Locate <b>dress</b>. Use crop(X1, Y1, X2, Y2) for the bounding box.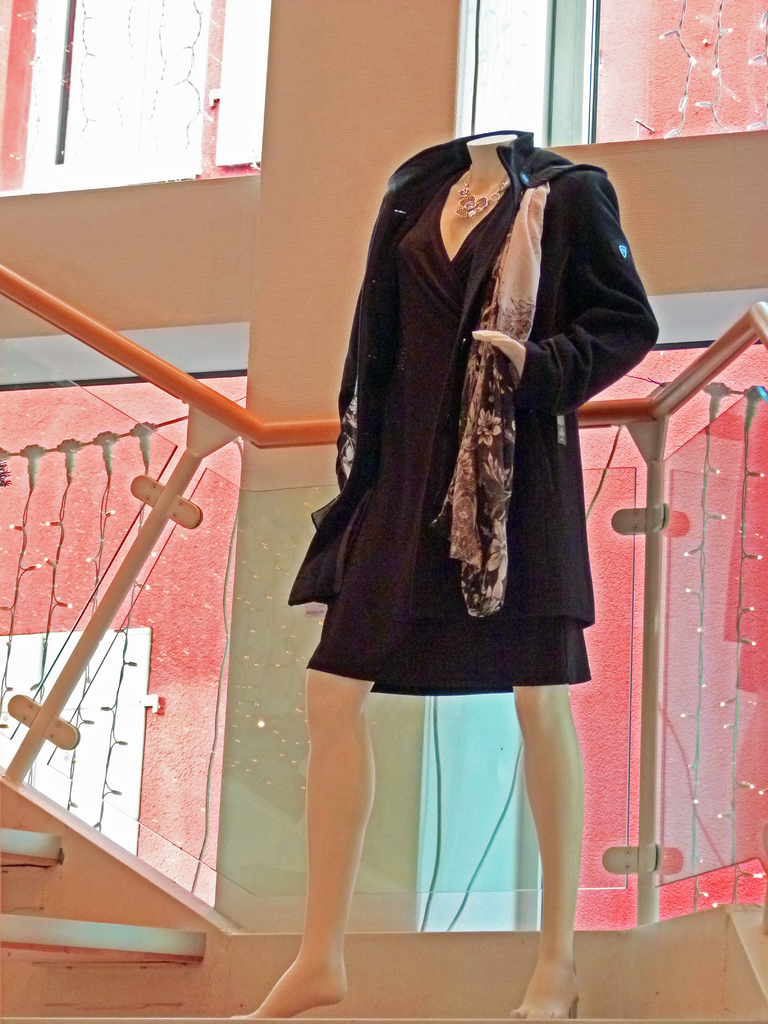
crop(307, 168, 584, 695).
